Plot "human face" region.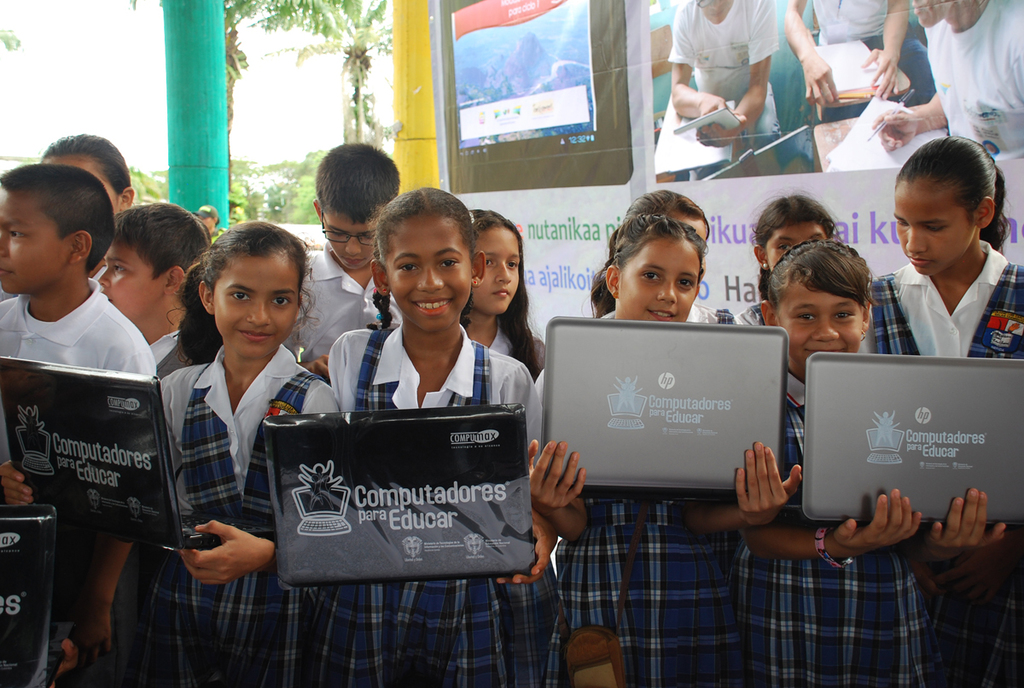
Plotted at pyautogui.locateOnScreen(616, 240, 694, 318).
